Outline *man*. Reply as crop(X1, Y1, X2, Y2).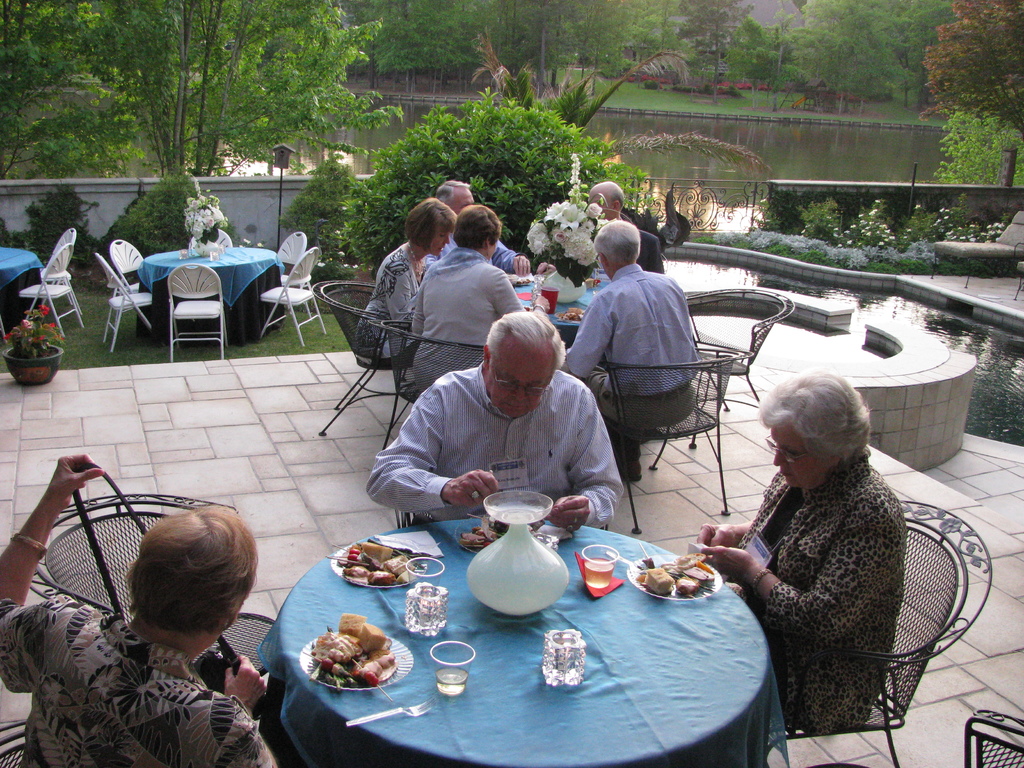
crop(425, 179, 540, 281).
